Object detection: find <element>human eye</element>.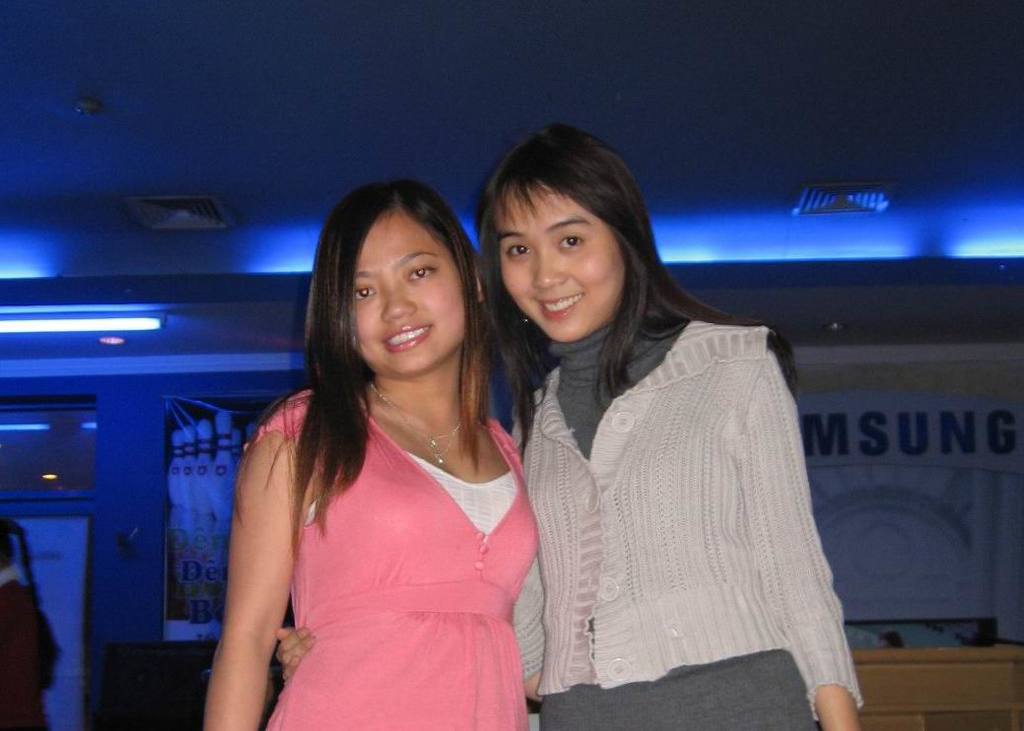
rect(355, 286, 377, 301).
